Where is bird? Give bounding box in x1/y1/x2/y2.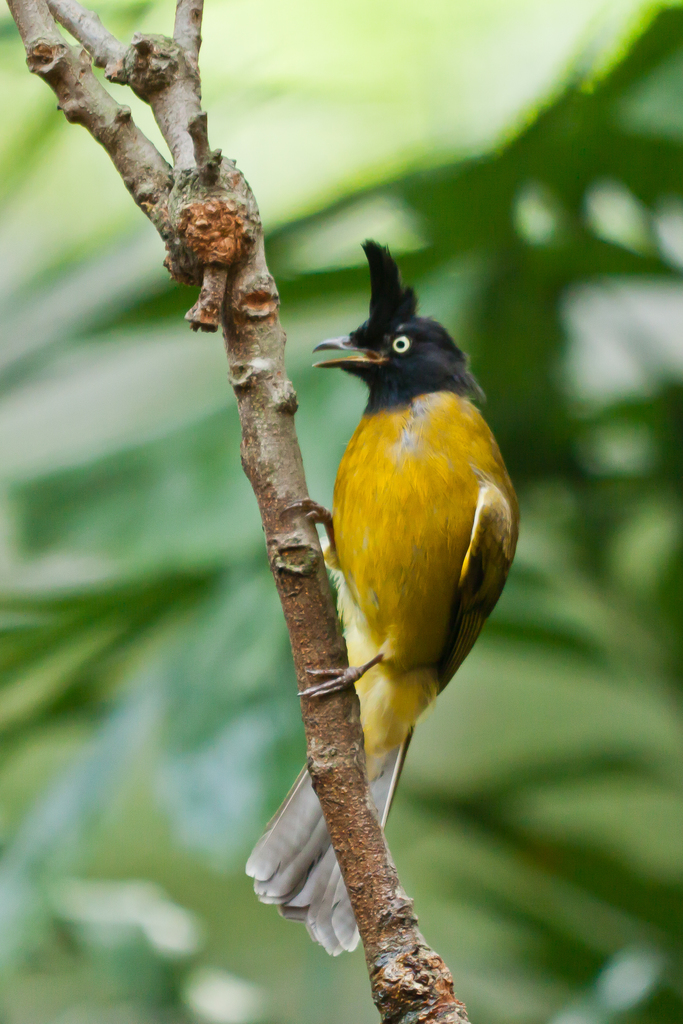
237/231/530/960.
